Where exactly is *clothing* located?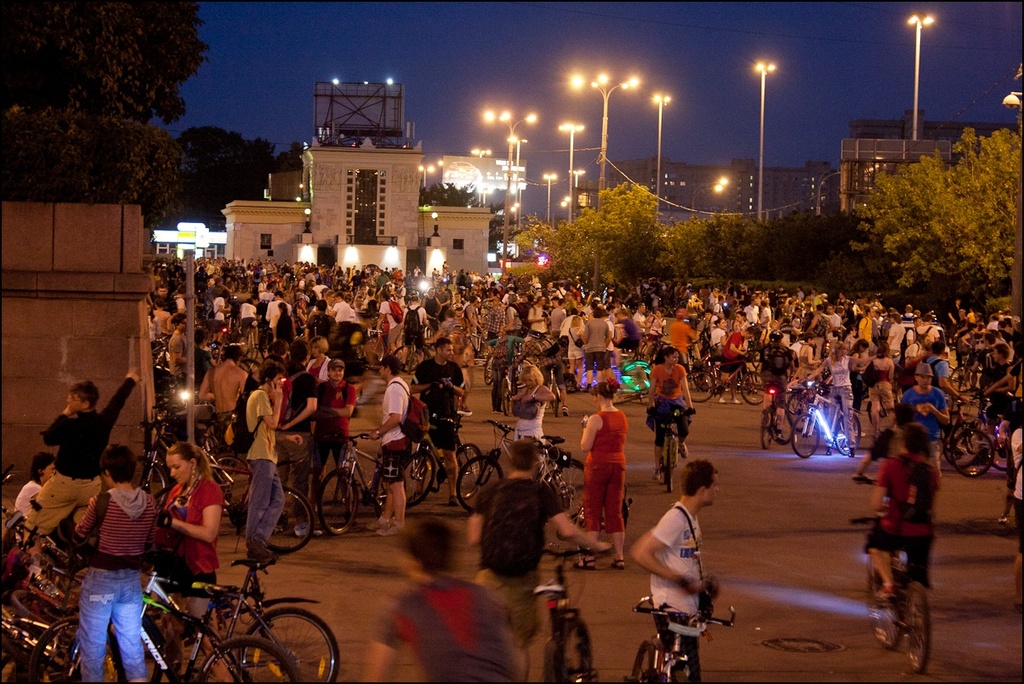
Its bounding box is pyautogui.locateOnScreen(241, 384, 279, 541).
